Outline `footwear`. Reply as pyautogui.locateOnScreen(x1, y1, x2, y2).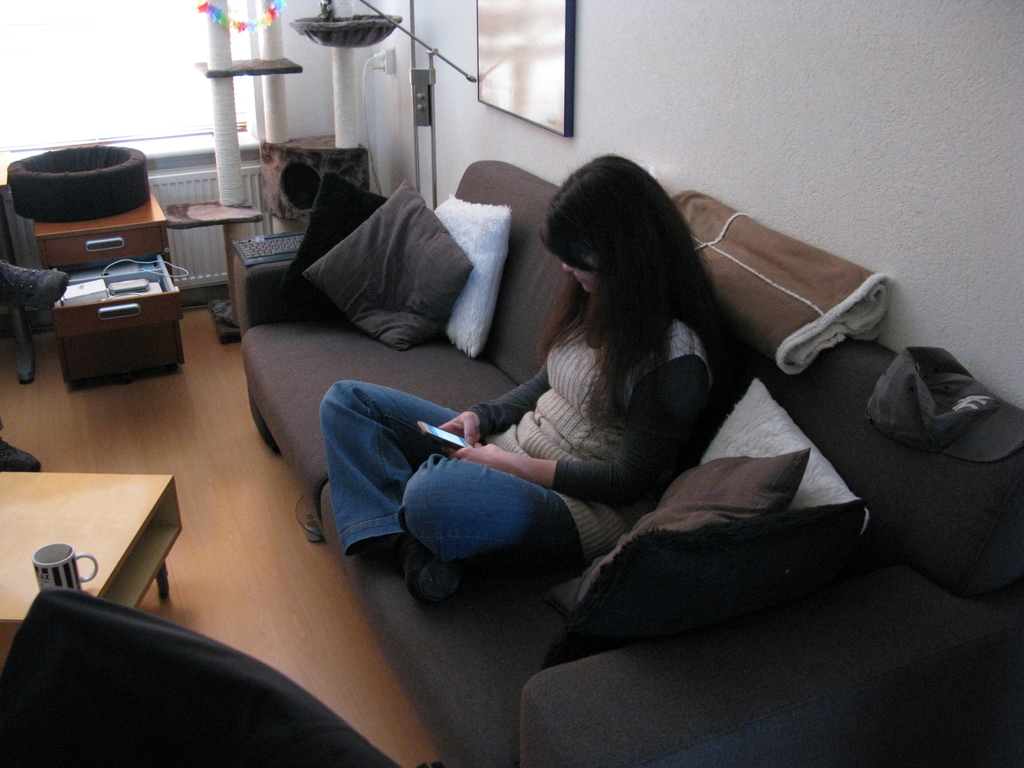
pyautogui.locateOnScreen(390, 534, 467, 596).
